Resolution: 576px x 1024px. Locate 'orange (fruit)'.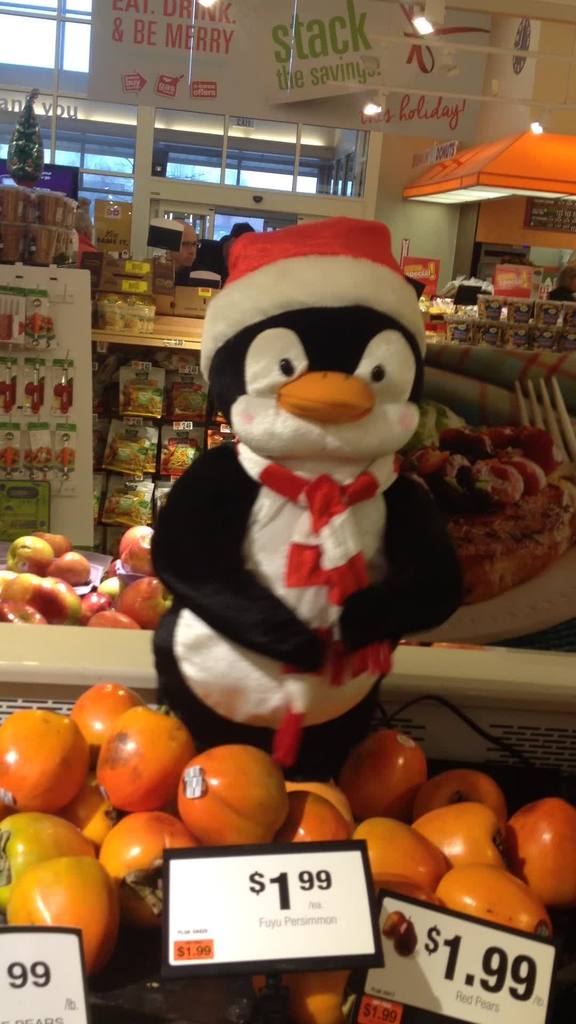
box(185, 752, 279, 850).
